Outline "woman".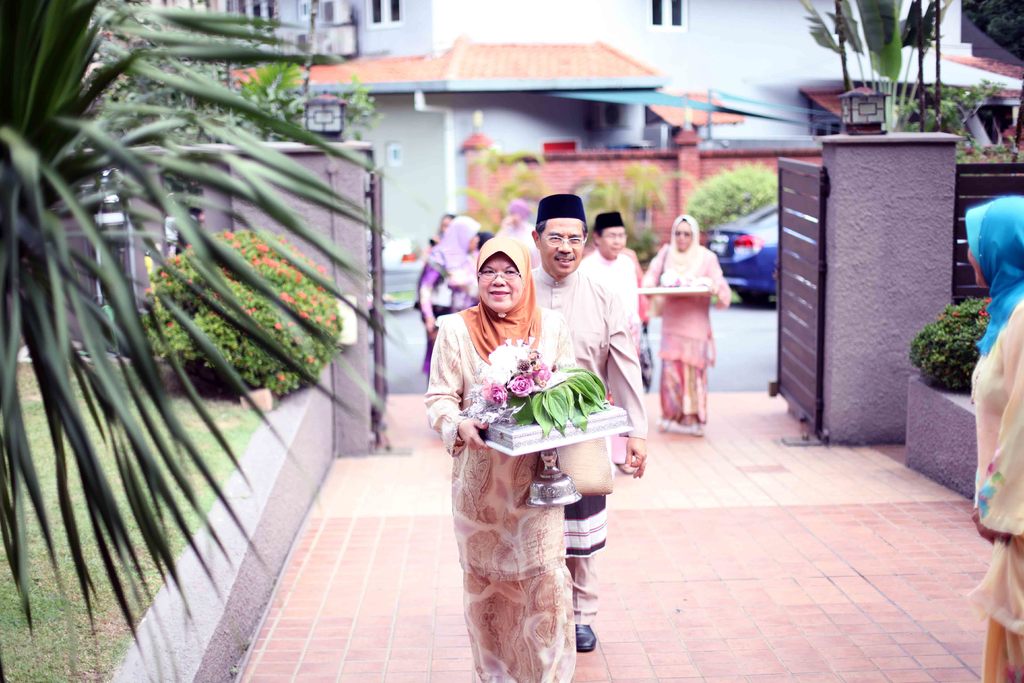
Outline: [left=637, top=211, right=730, bottom=434].
